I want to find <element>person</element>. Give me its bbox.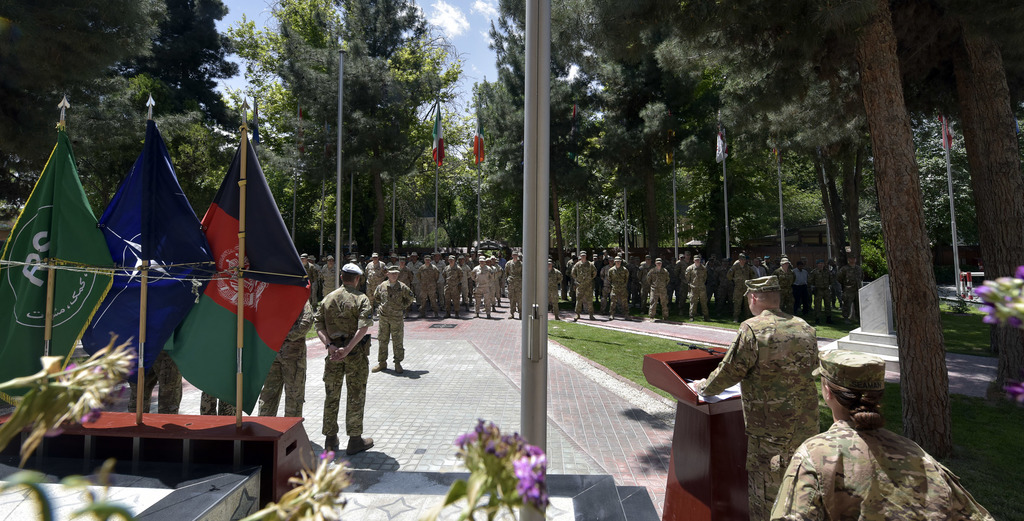
(552,258,568,322).
